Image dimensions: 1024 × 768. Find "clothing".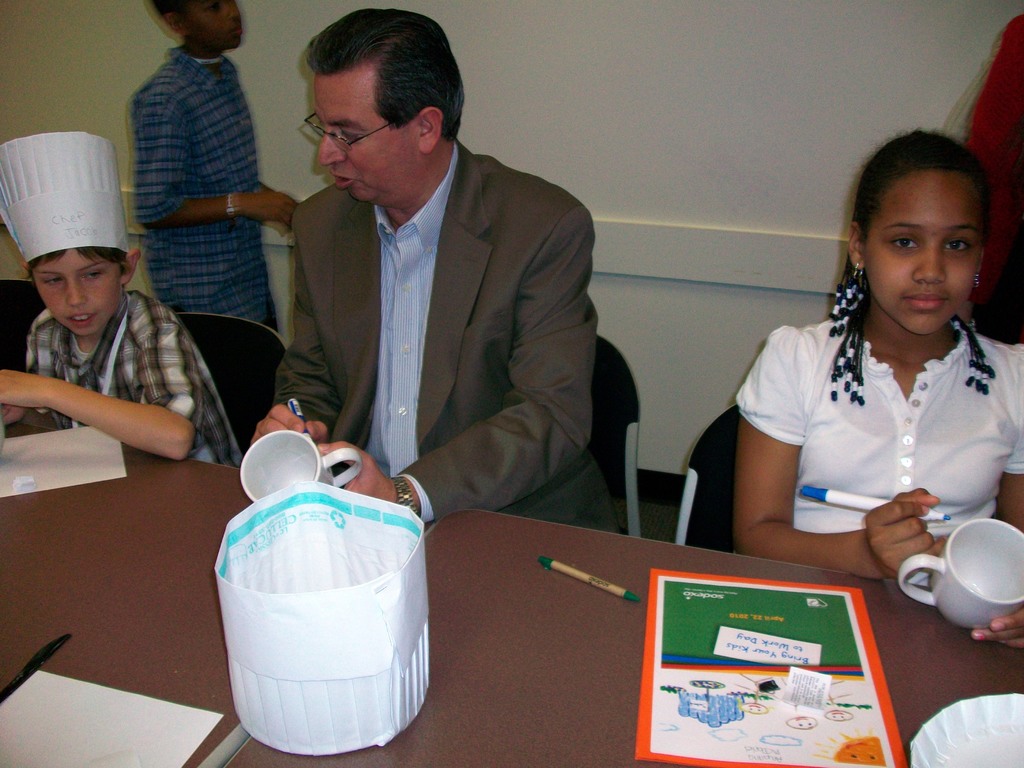
bbox=[720, 284, 1020, 564].
